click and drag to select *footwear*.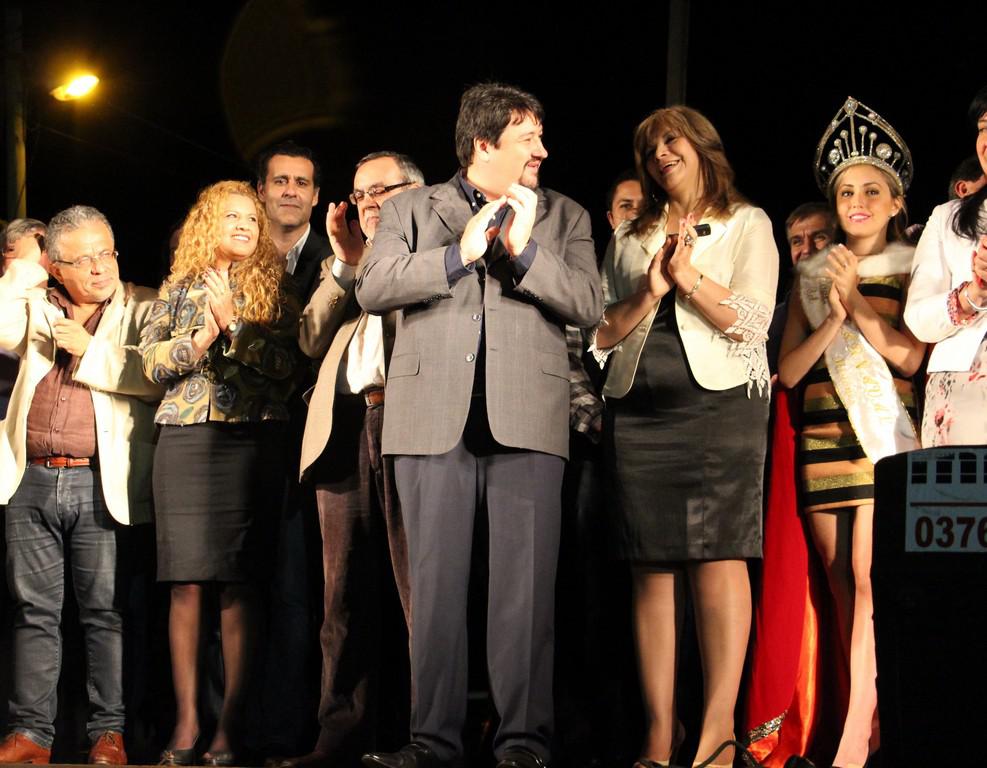
Selection: bbox=[87, 727, 132, 767].
